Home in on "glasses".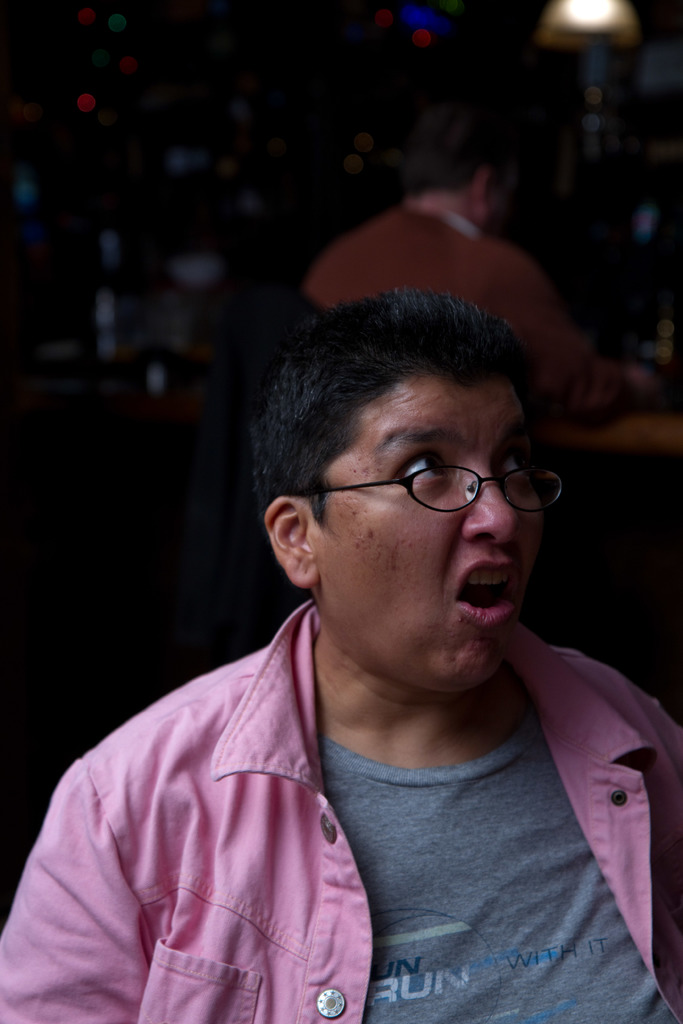
Homed in at select_region(306, 457, 560, 523).
